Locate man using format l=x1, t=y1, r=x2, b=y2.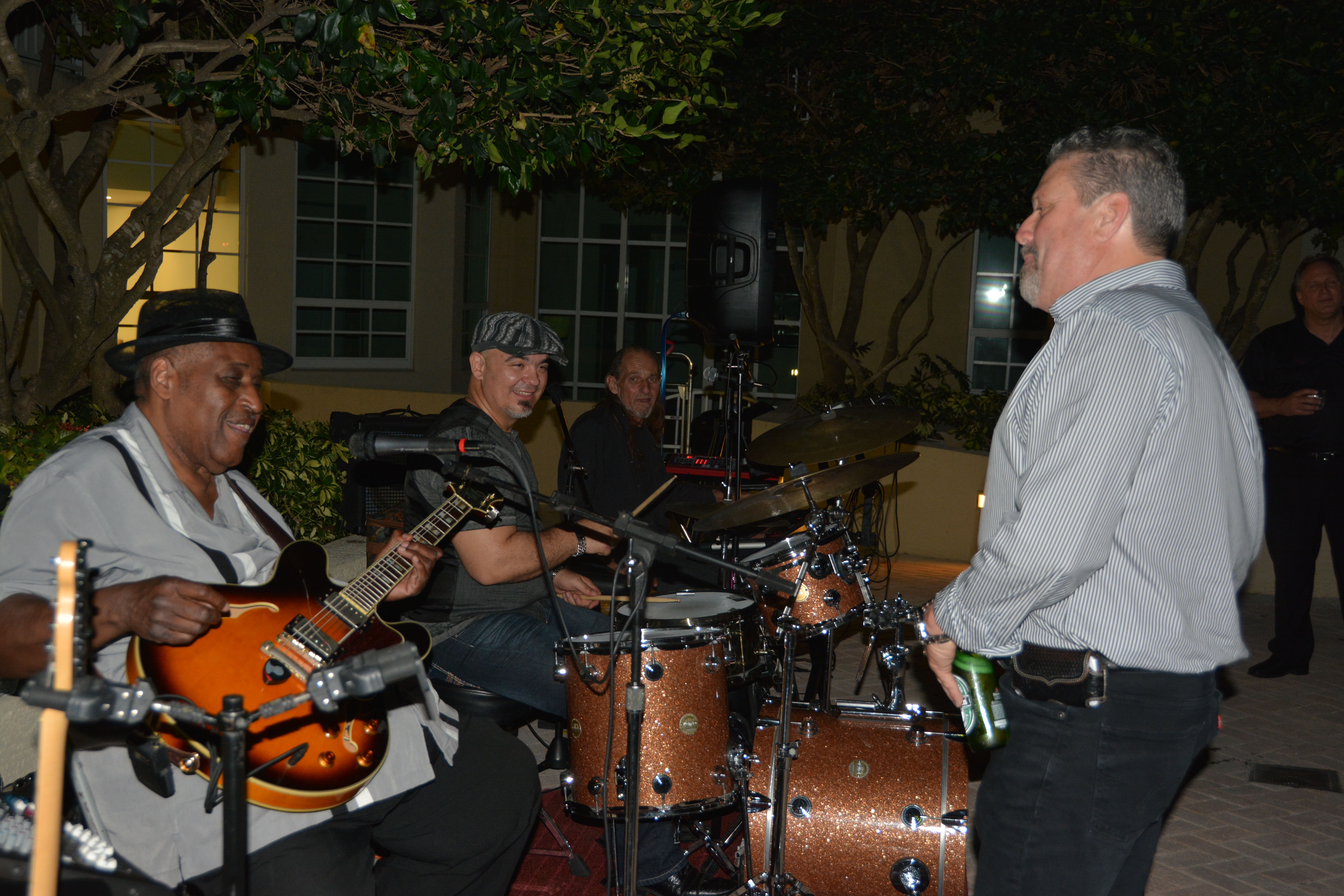
l=210, t=24, r=289, b=184.
